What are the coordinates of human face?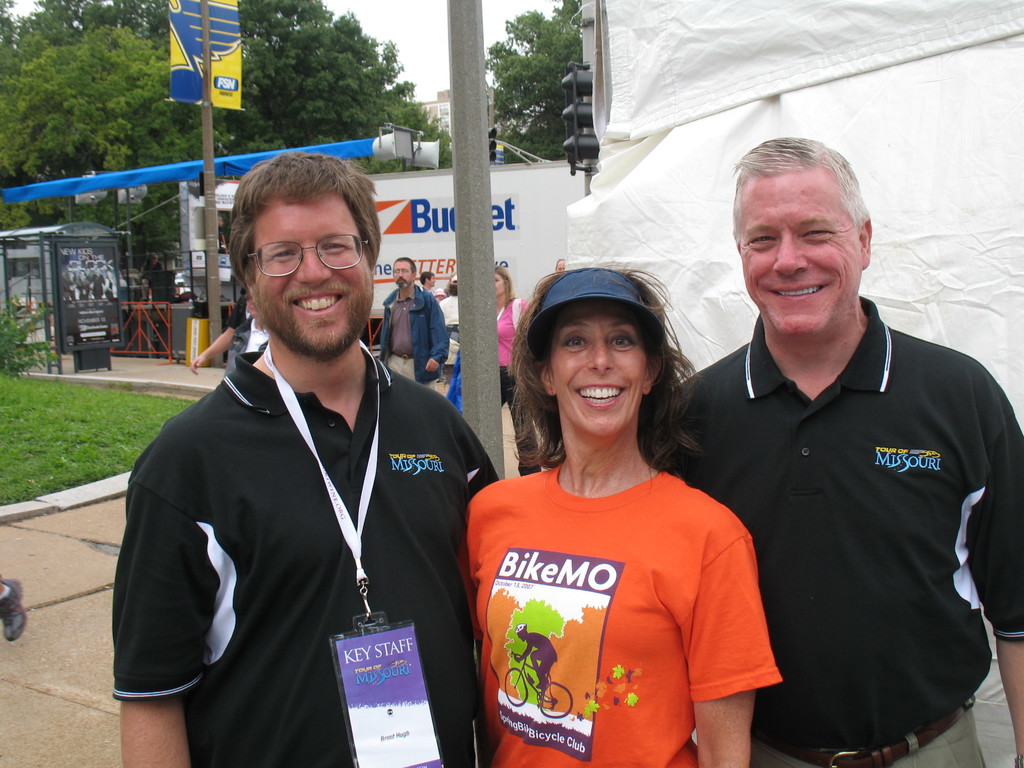
{"left": 394, "top": 261, "right": 410, "bottom": 286}.
